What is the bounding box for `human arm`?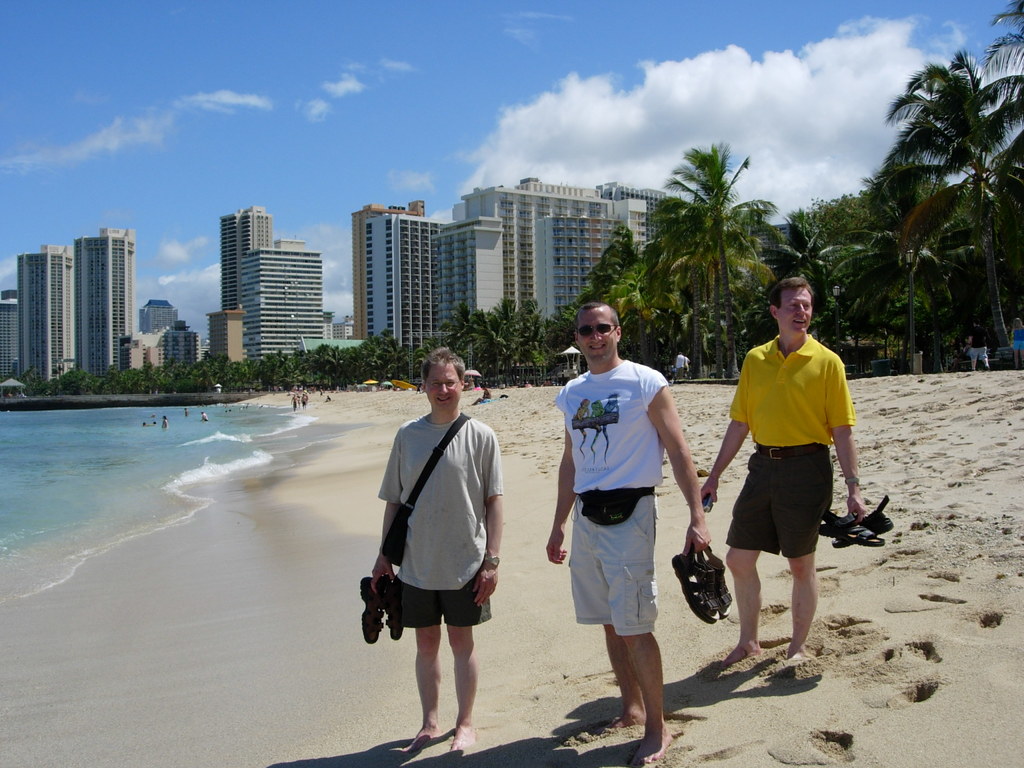
(822, 360, 865, 524).
